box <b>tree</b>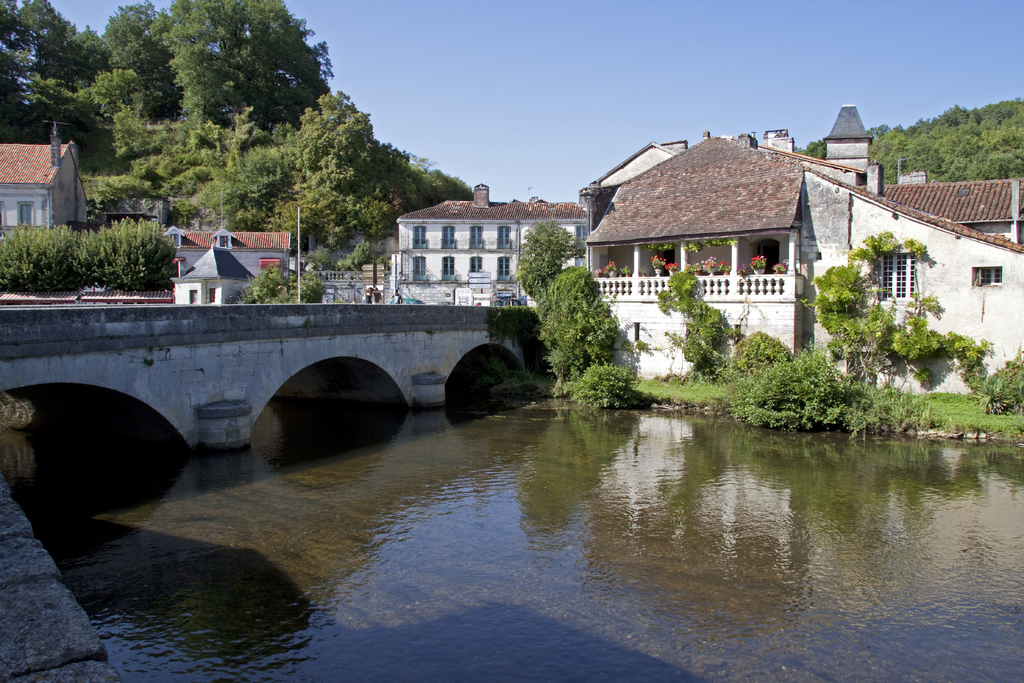
<bbox>515, 211, 577, 309</bbox>
